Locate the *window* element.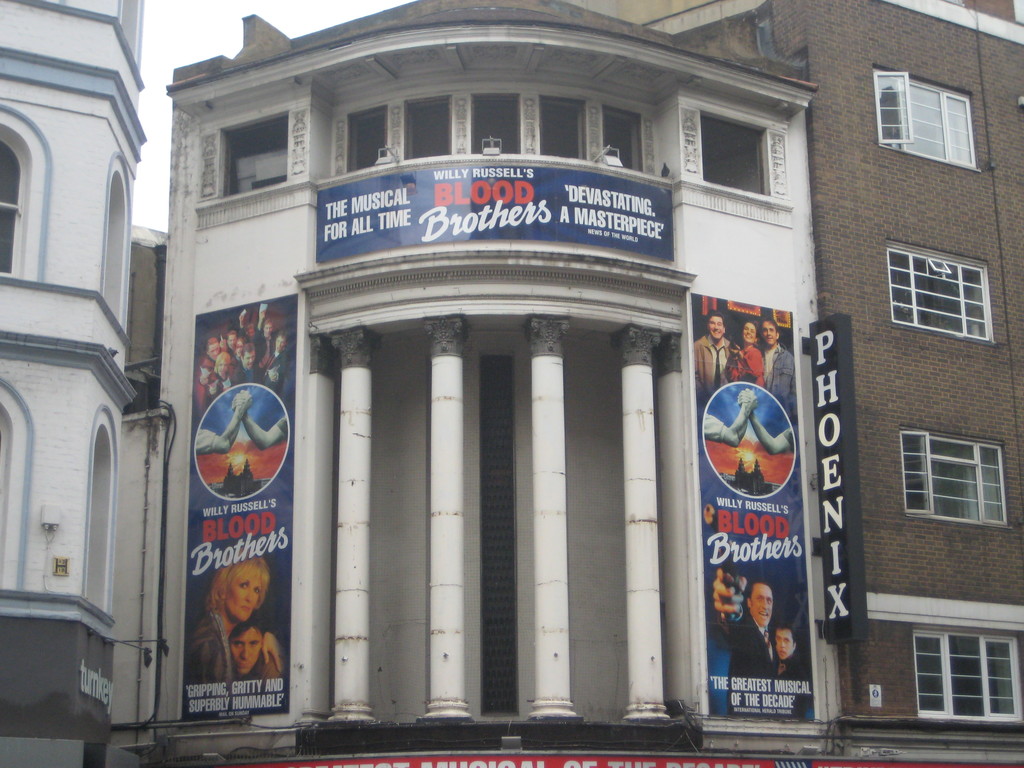
Element bbox: [915, 632, 1020, 722].
